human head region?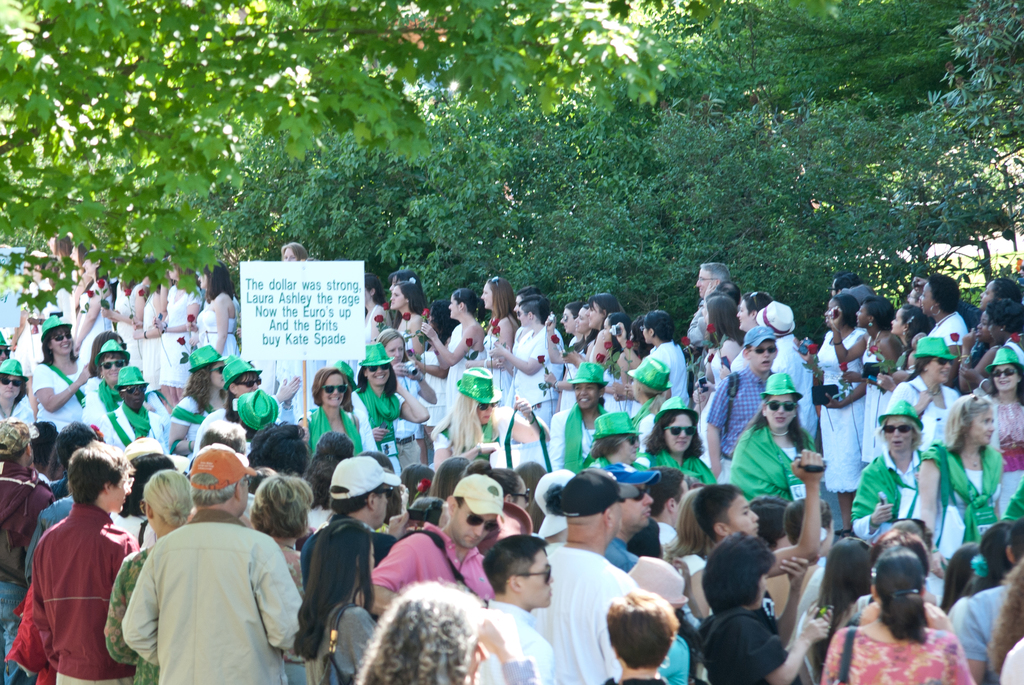
(x1=600, y1=314, x2=630, y2=348)
